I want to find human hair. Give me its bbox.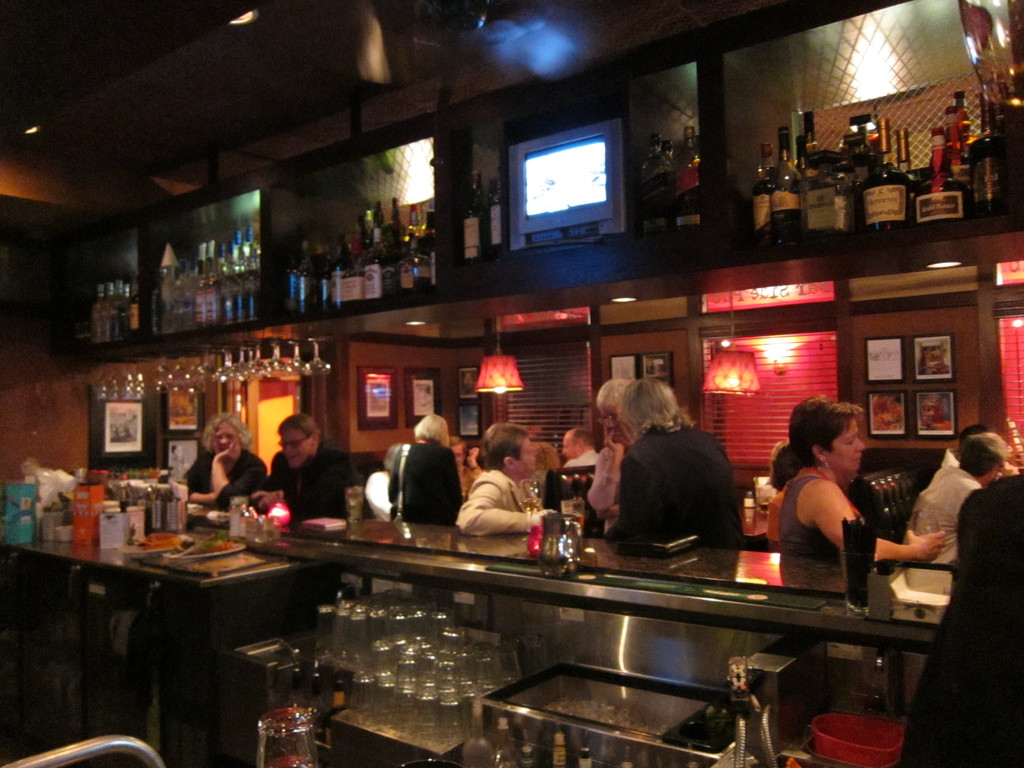
<bbox>957, 433, 1010, 475</bbox>.
